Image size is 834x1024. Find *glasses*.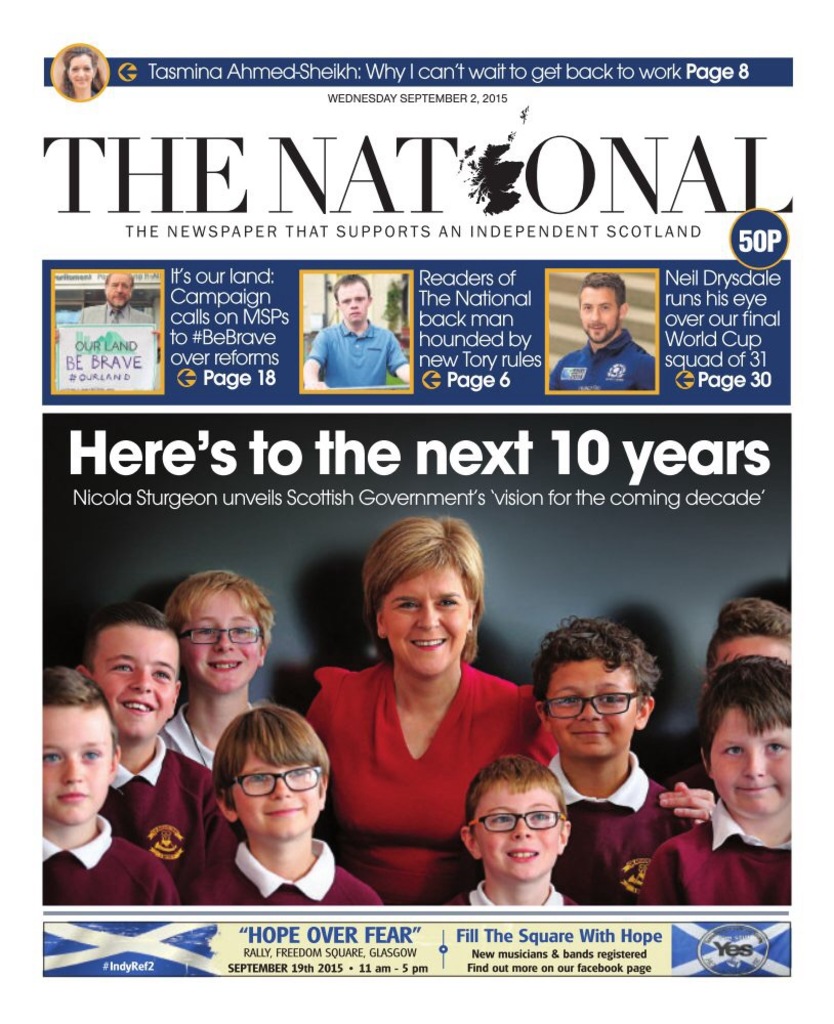
<region>183, 627, 263, 643</region>.
